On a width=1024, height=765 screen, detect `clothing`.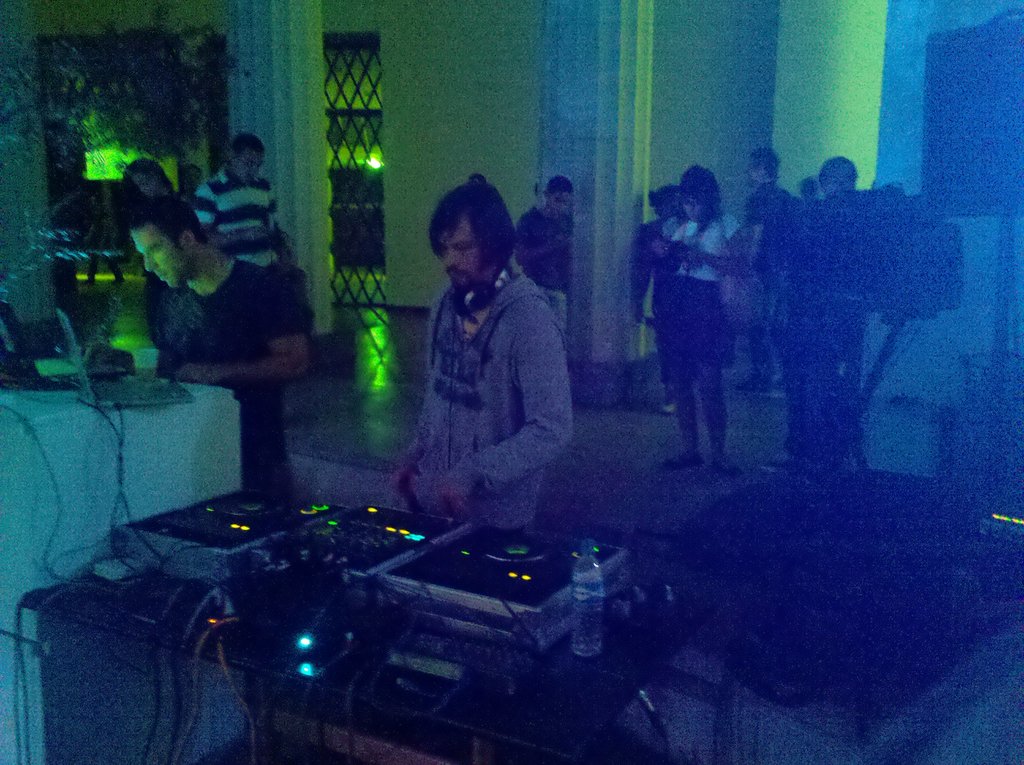
[x1=191, y1=160, x2=281, y2=259].
